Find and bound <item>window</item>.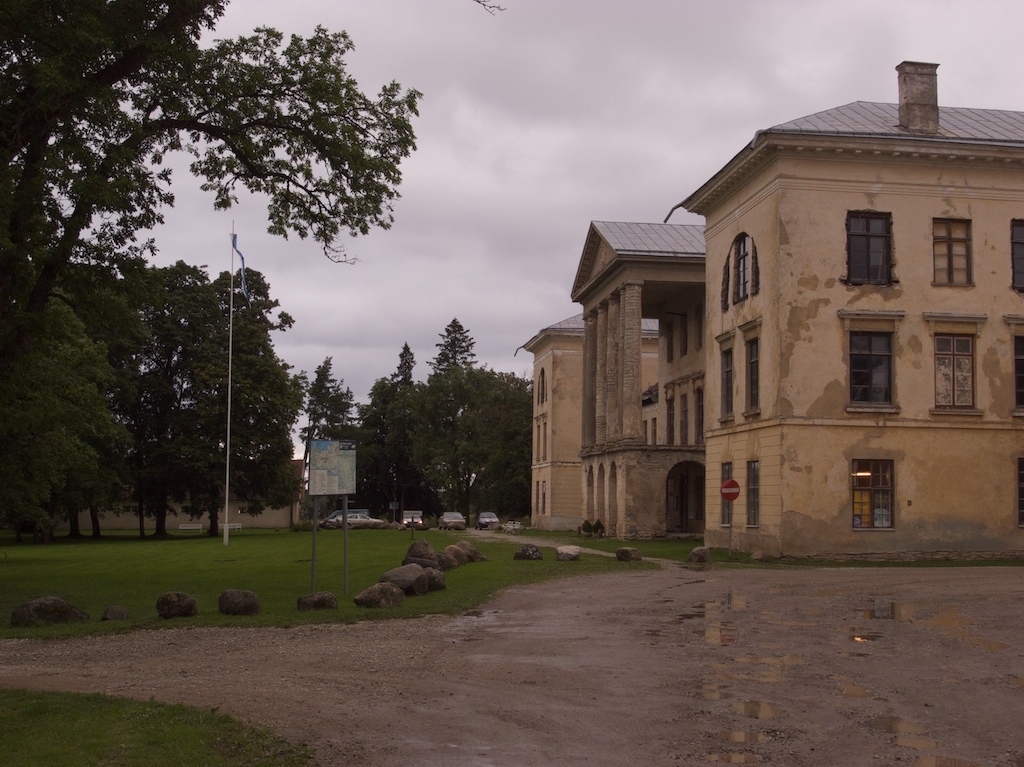
Bound: [929,220,974,288].
